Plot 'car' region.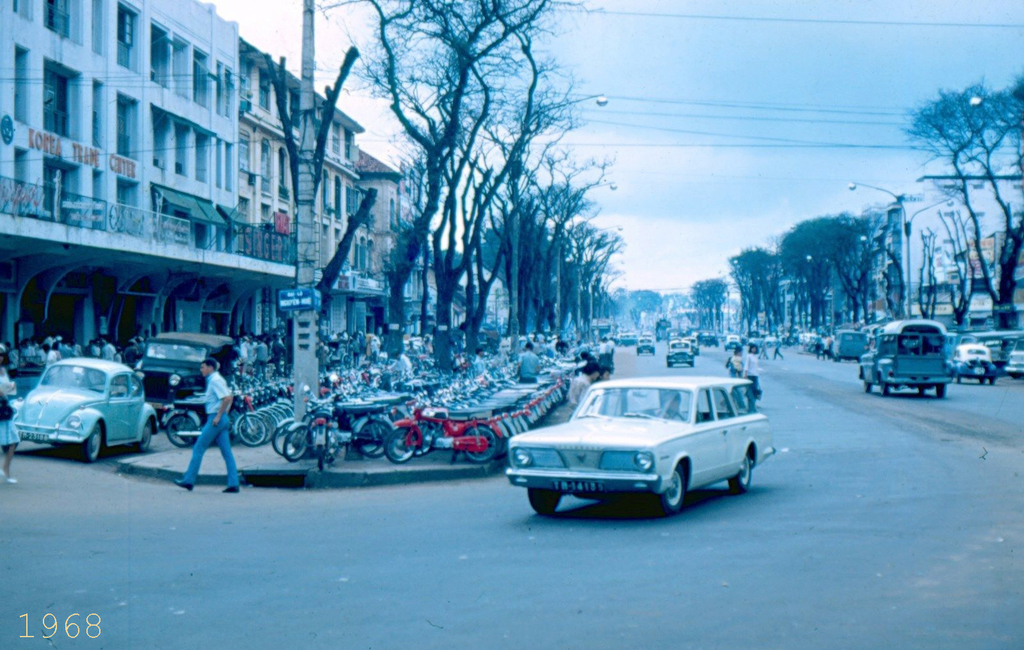
Plotted at <region>635, 337, 653, 354</region>.
